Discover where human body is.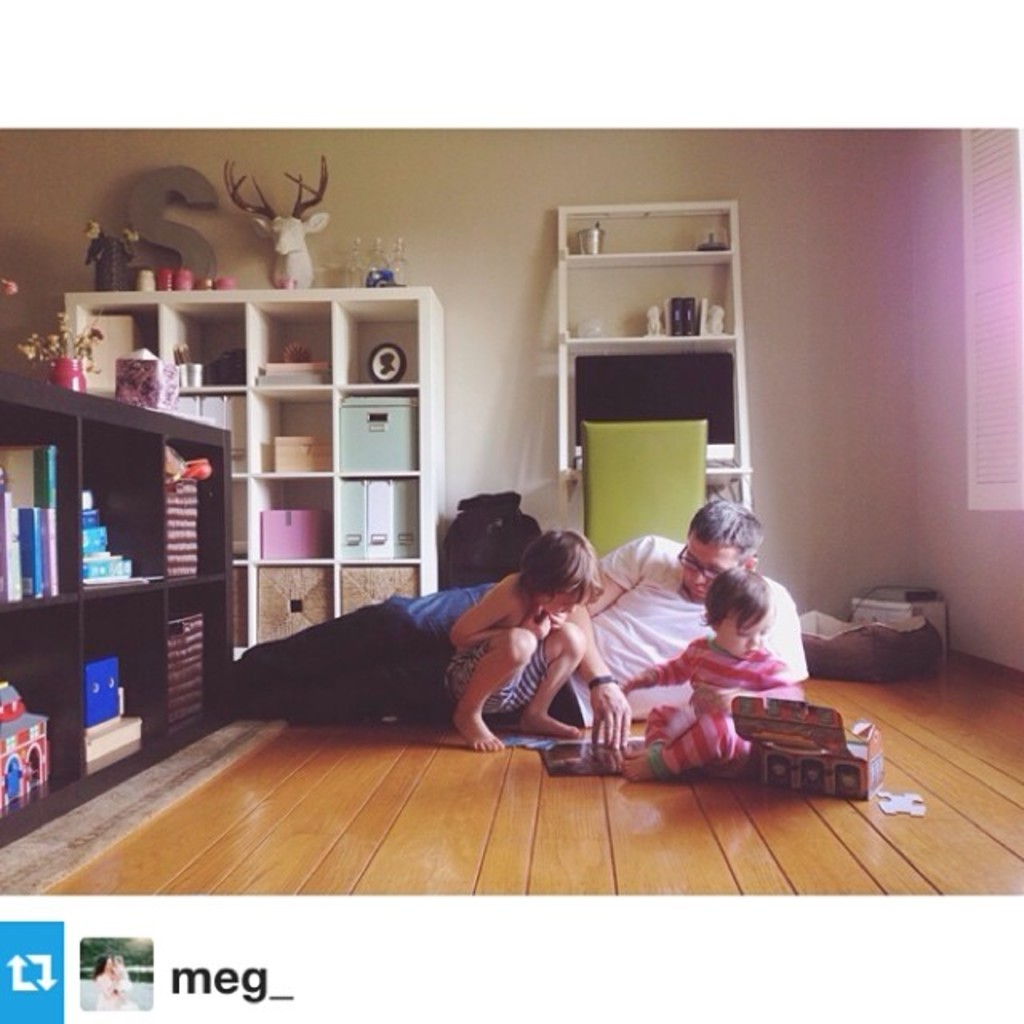
Discovered at detection(93, 973, 125, 1006).
